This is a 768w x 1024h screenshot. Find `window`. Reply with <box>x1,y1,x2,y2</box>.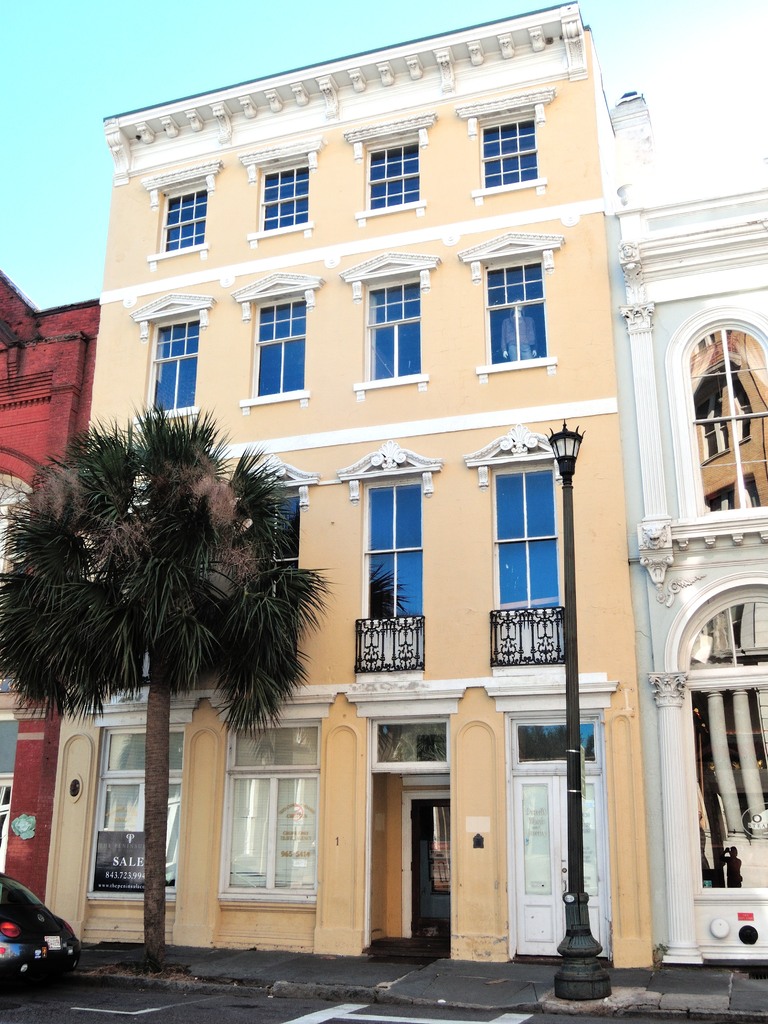
<box>161,195,205,247</box>.
